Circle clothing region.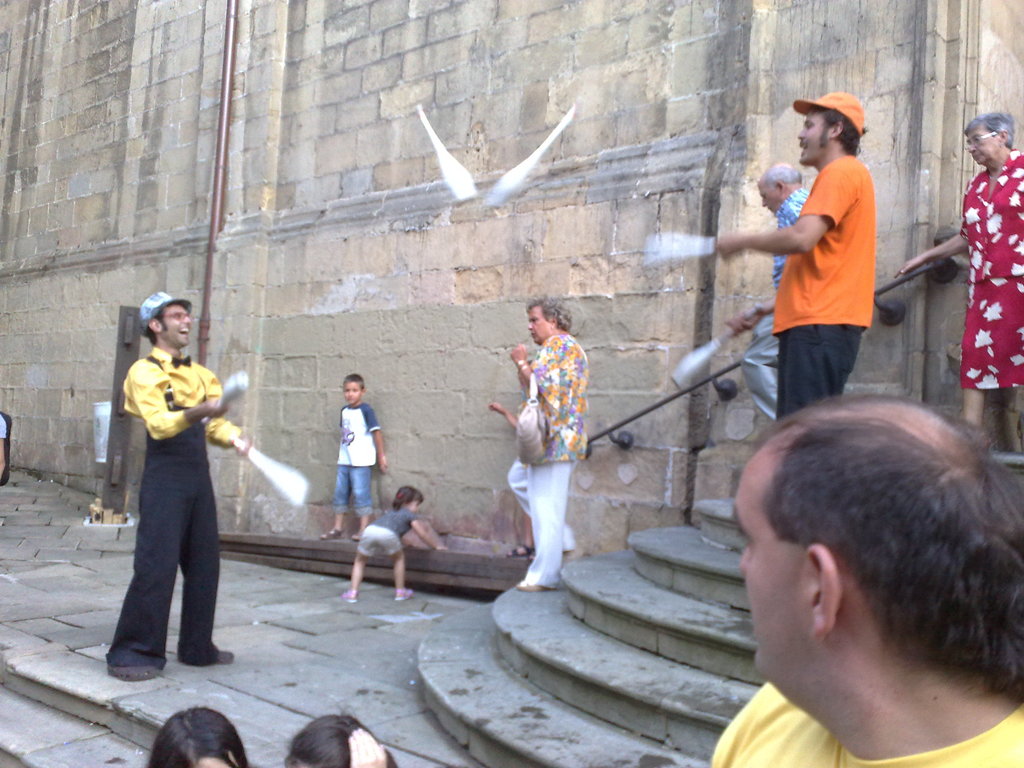
Region: Rect(497, 337, 596, 573).
